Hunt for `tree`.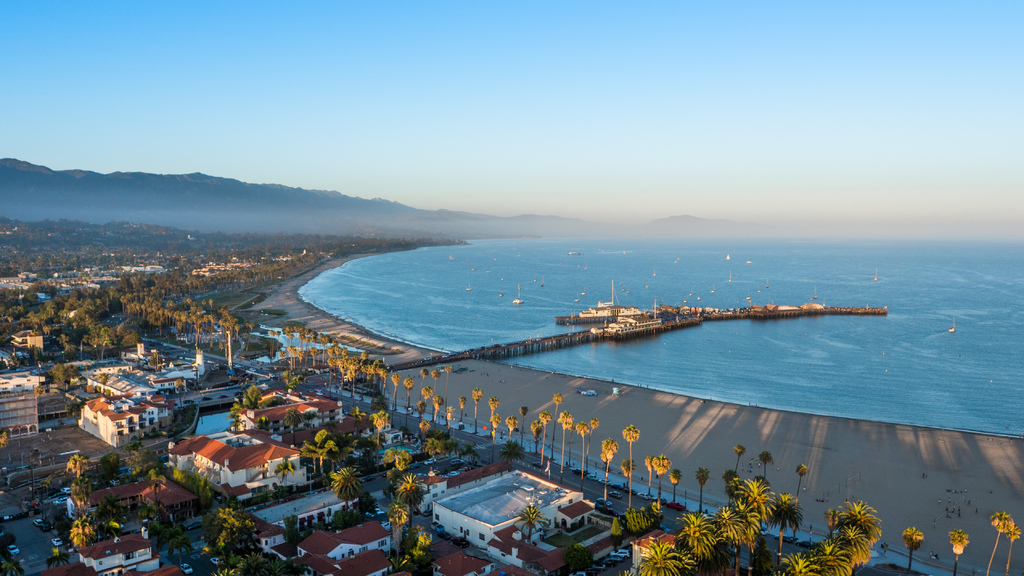
Hunted down at 446:402:455:422.
